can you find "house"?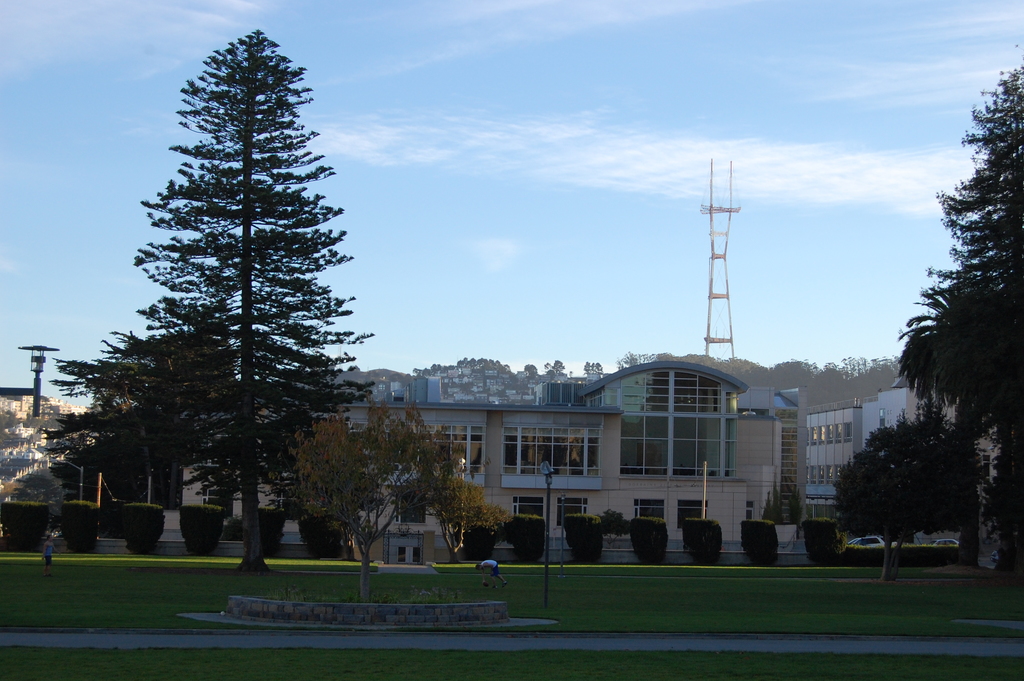
Yes, bounding box: (198, 371, 970, 548).
